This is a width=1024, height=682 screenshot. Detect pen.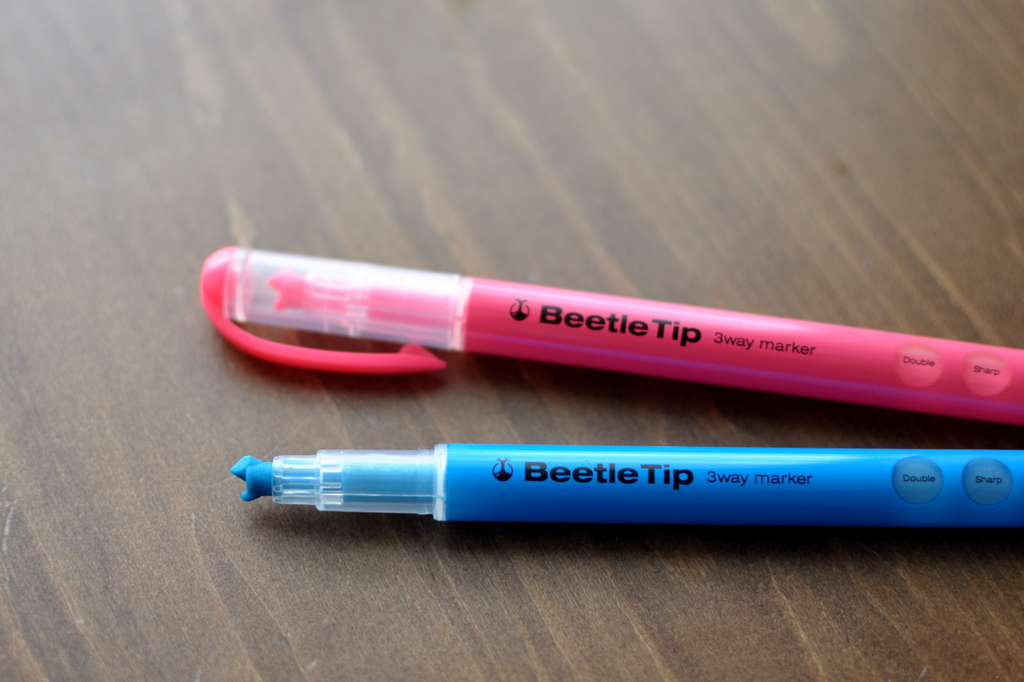
{"left": 195, "top": 245, "right": 1023, "bottom": 430}.
